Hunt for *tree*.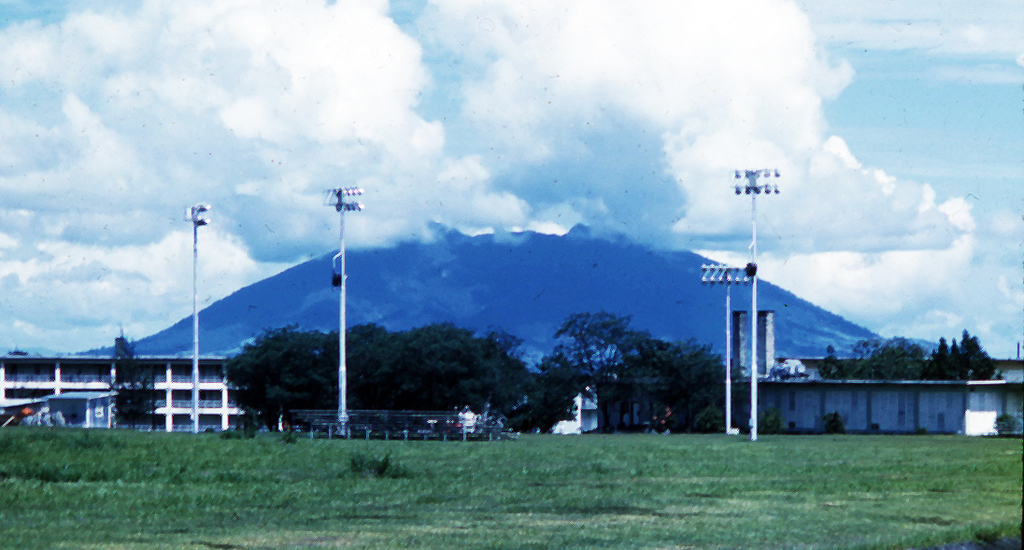
Hunted down at <bbox>296, 317, 397, 412</bbox>.
